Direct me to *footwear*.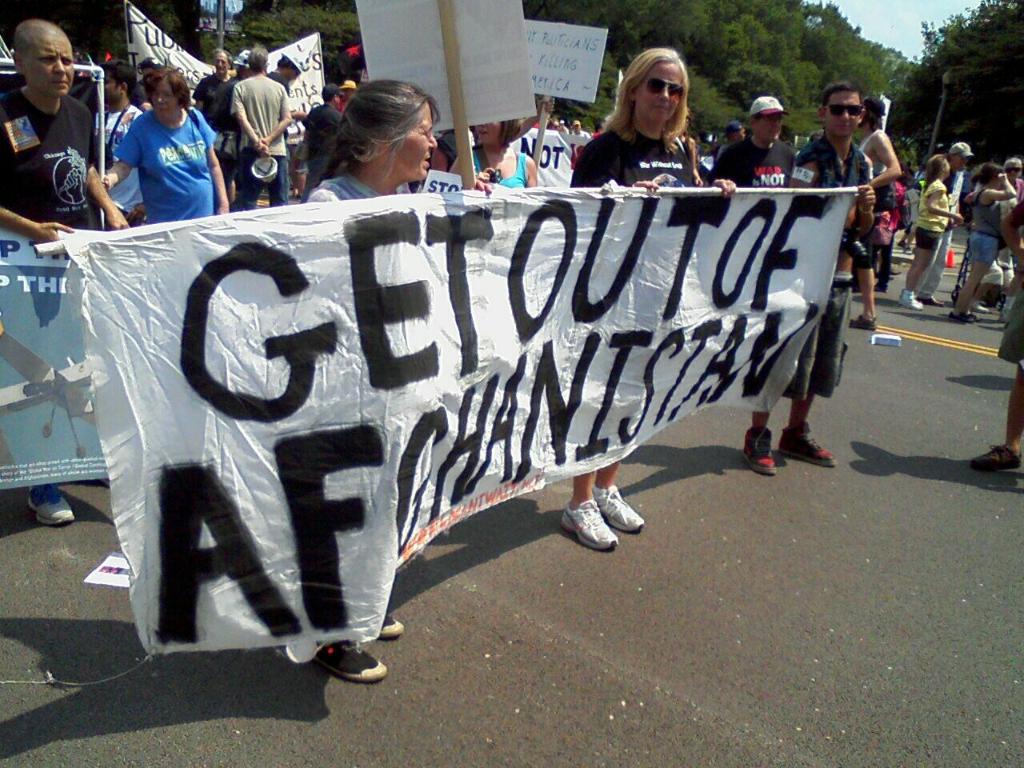
Direction: detection(898, 288, 922, 312).
